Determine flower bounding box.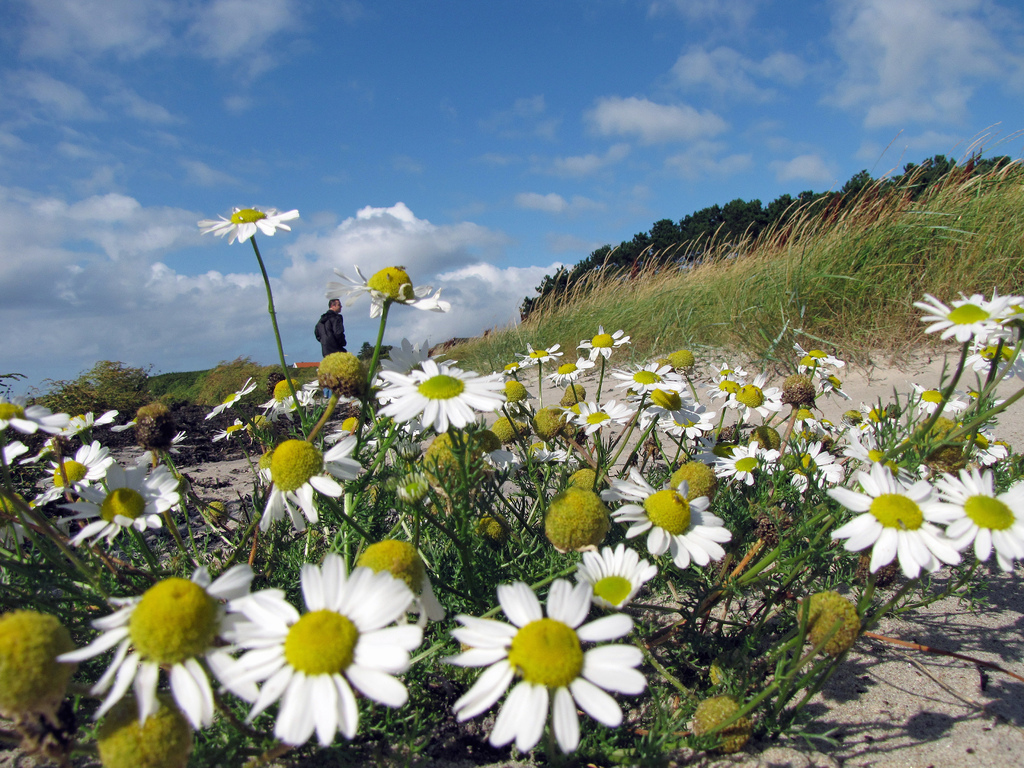
Determined: [2,400,56,437].
